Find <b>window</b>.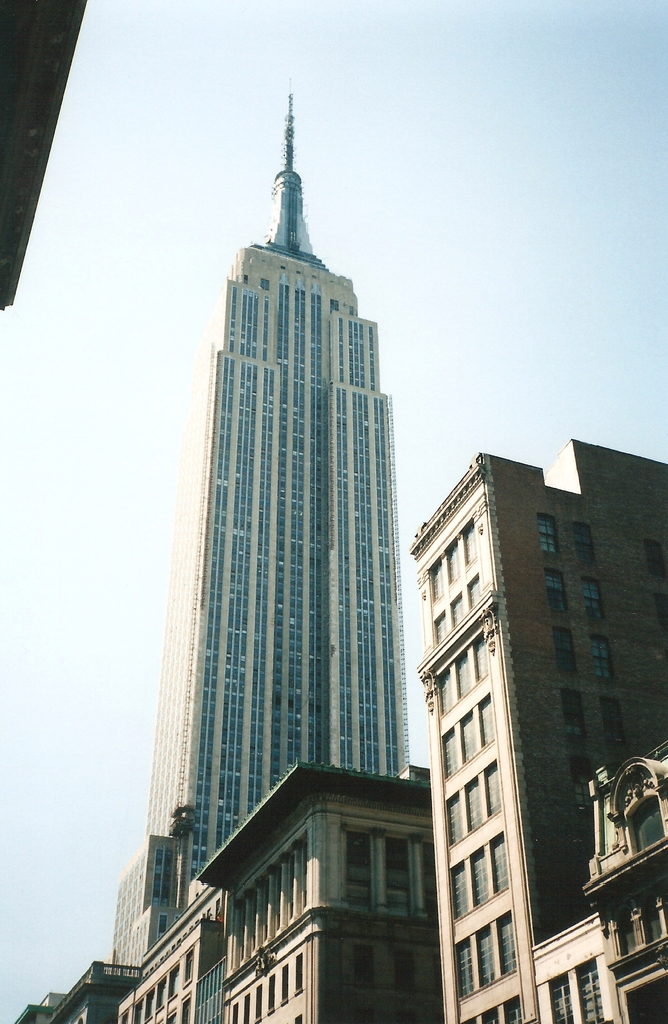
locate(542, 565, 571, 614).
